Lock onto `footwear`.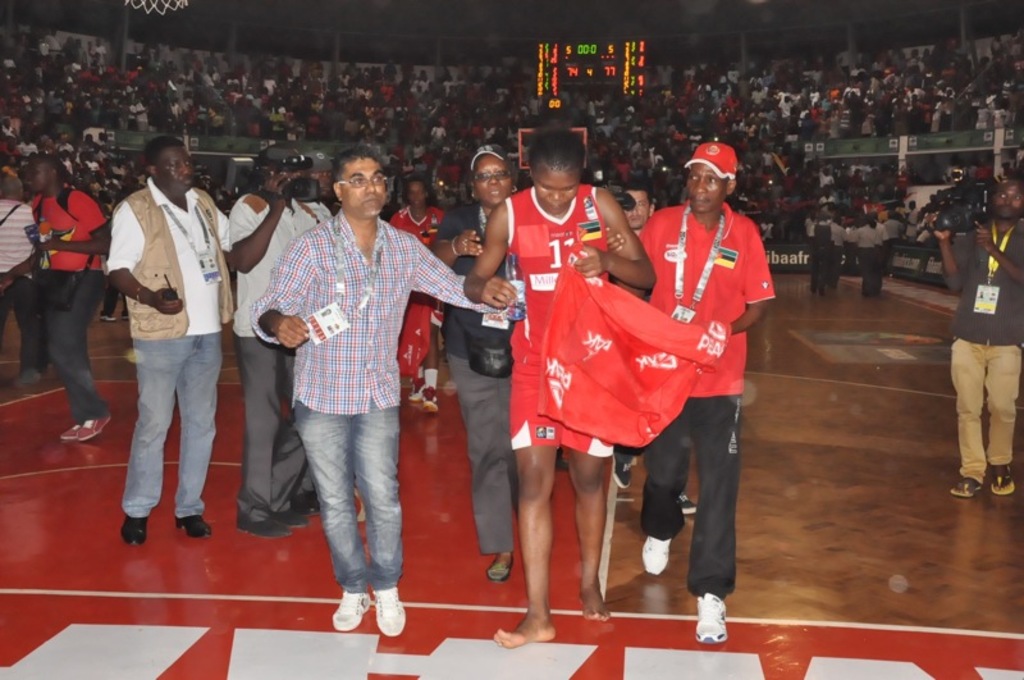
Locked: [x1=100, y1=310, x2=115, y2=323].
